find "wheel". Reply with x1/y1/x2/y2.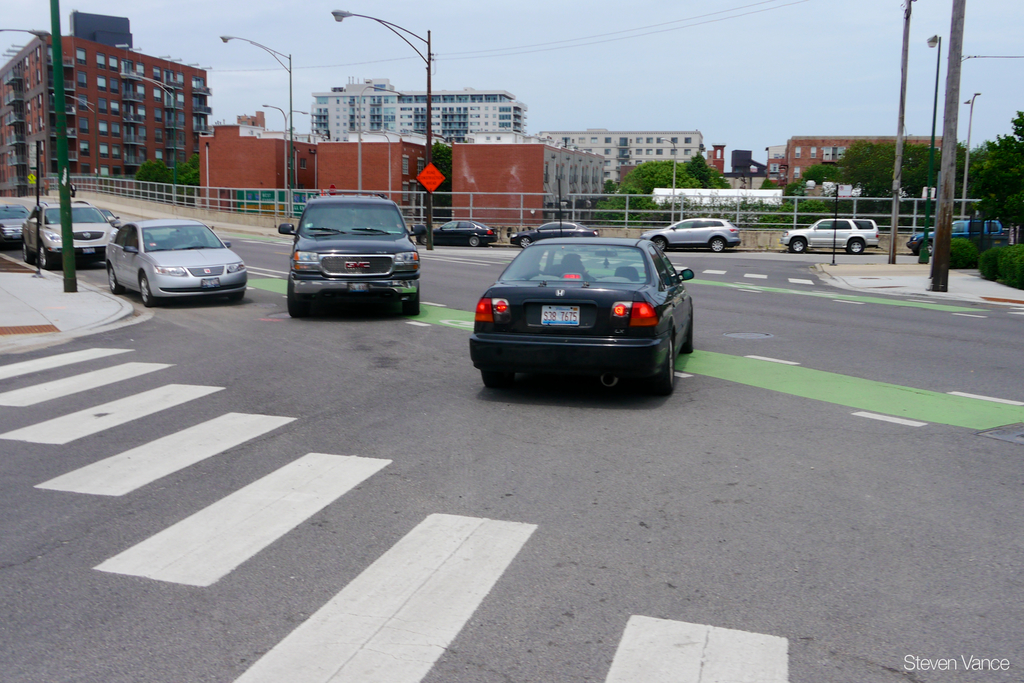
650/338/677/398.
